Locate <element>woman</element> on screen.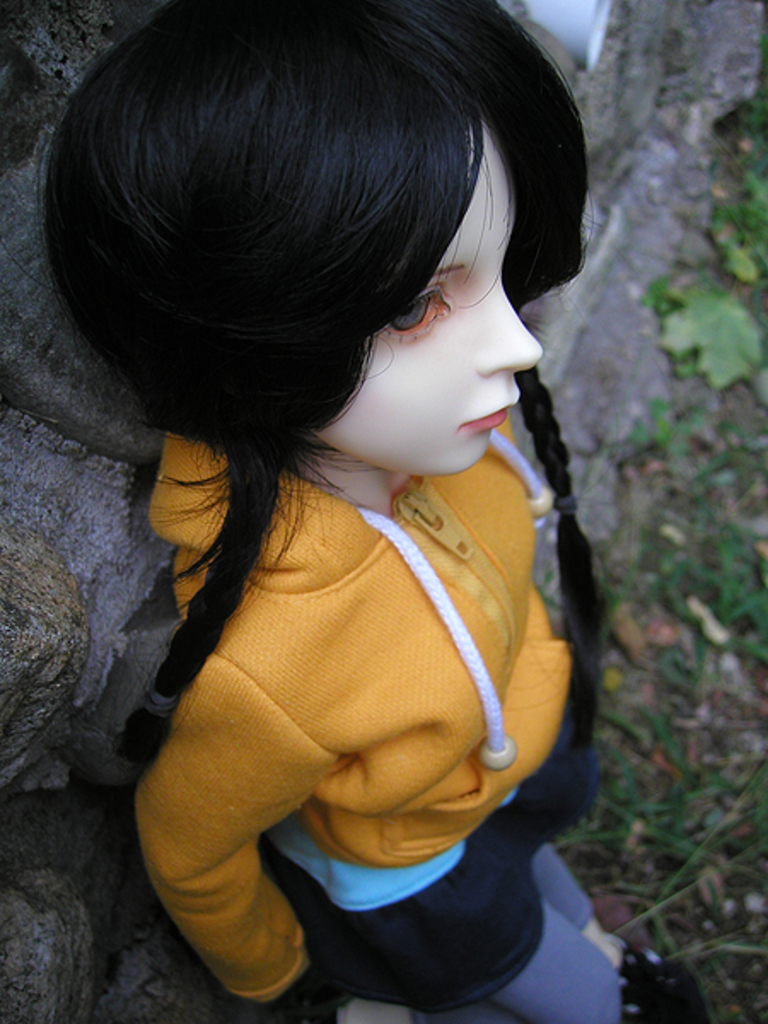
On screen at <region>38, 5, 701, 1022</region>.
